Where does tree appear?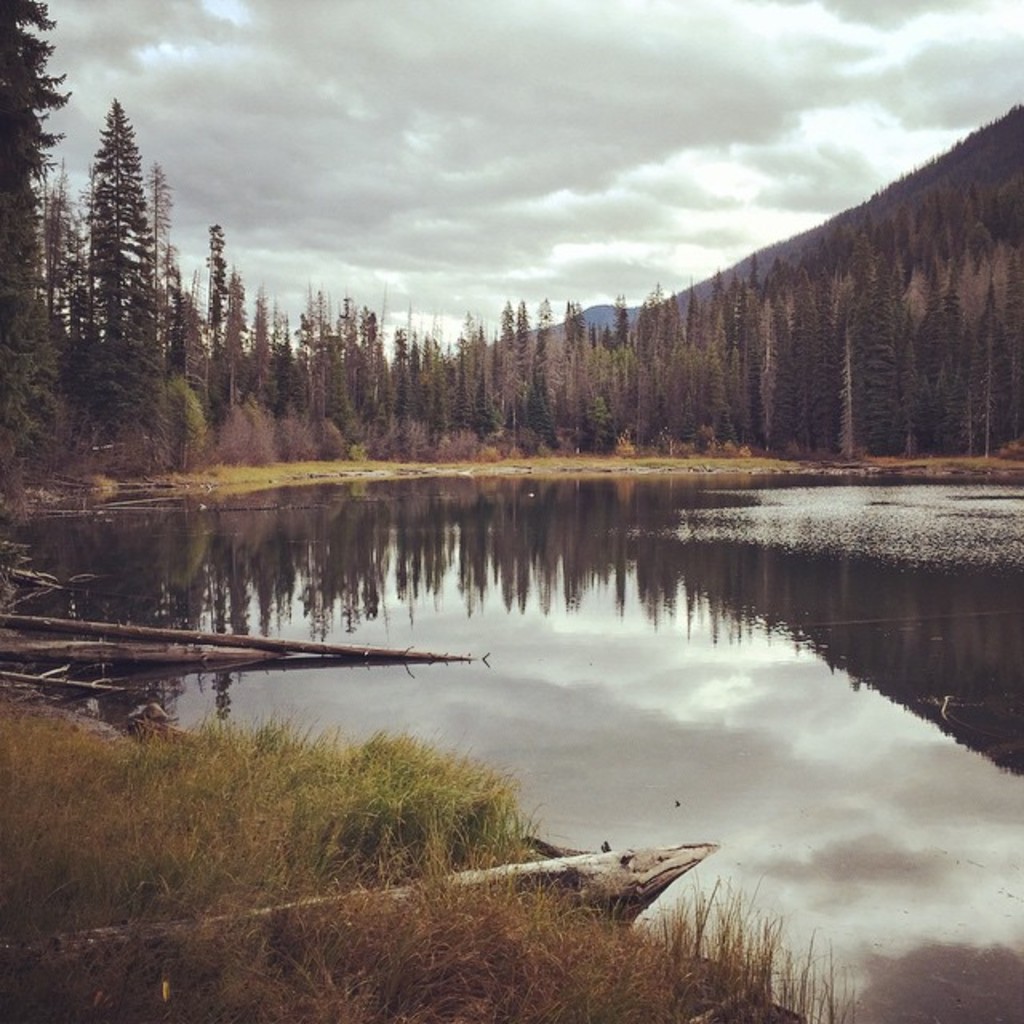
Appears at (179,283,203,414).
